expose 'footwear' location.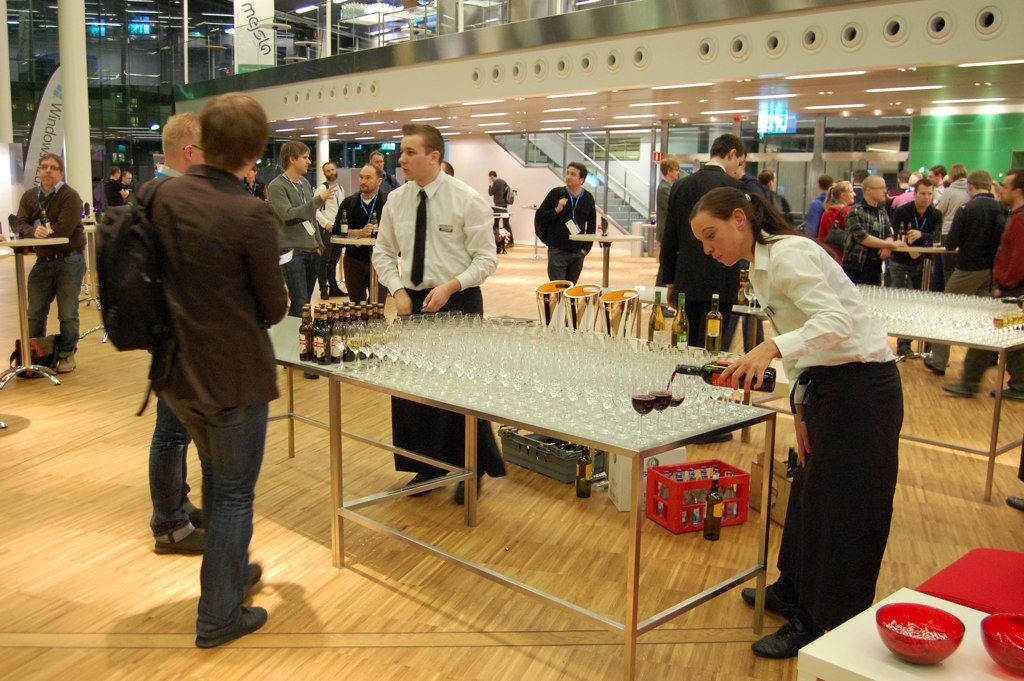
Exposed at rect(453, 466, 479, 507).
